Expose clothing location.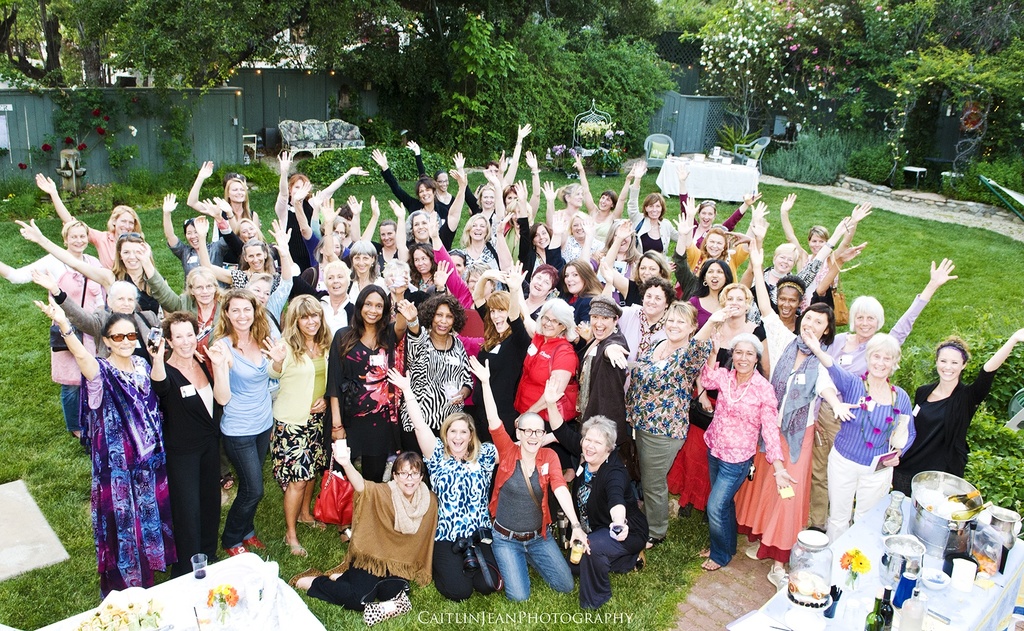
Exposed at box=[587, 329, 637, 432].
